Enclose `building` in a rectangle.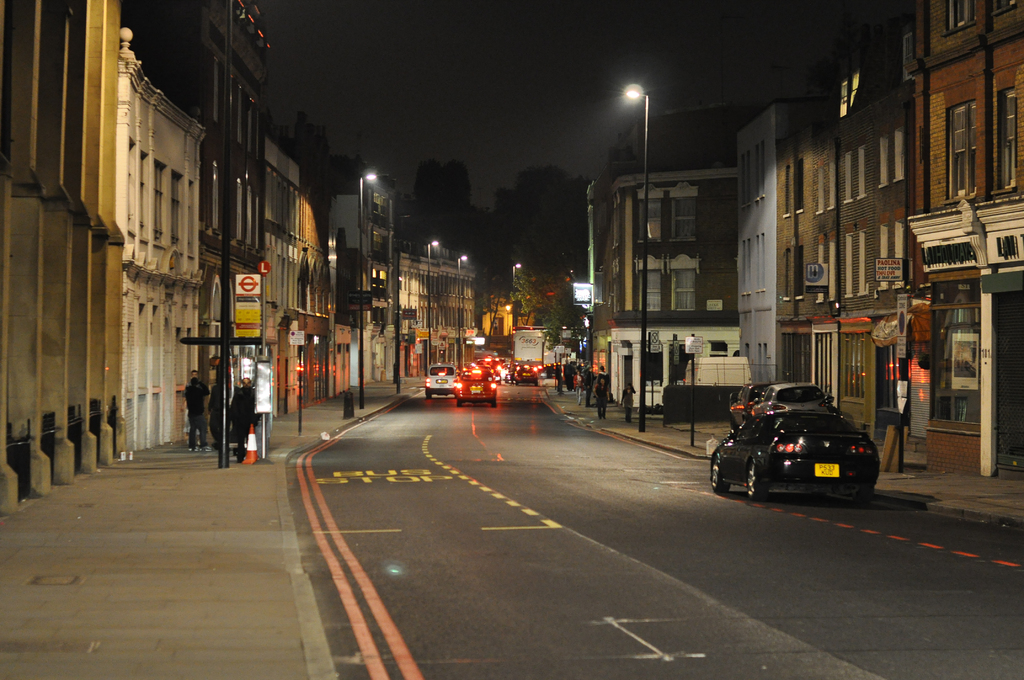
594, 99, 771, 410.
